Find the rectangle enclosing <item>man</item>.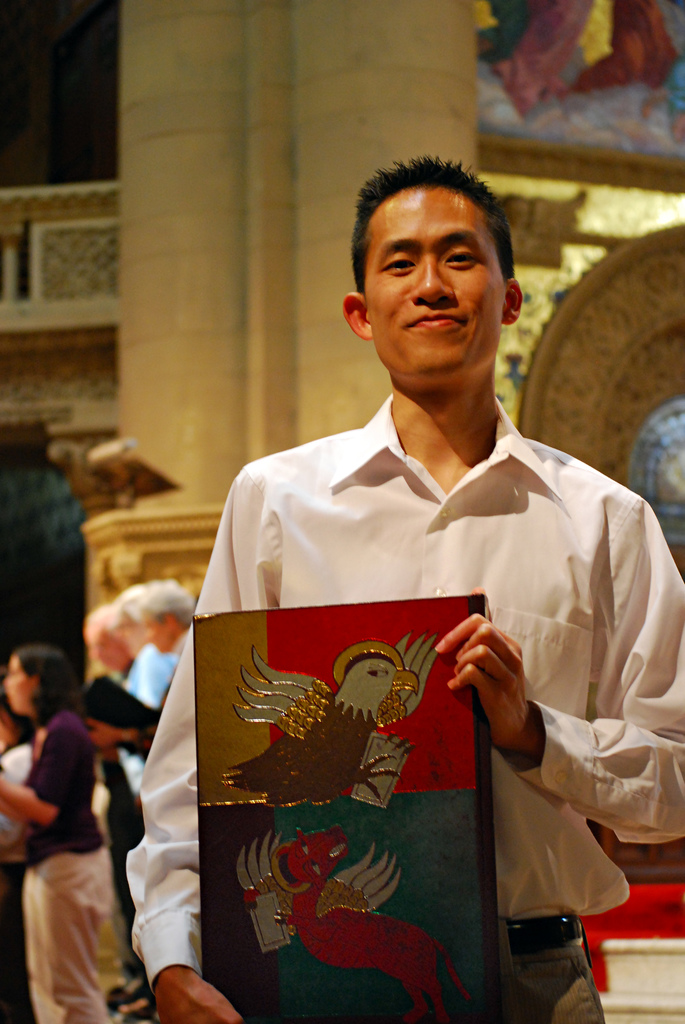
(81, 602, 150, 1008).
